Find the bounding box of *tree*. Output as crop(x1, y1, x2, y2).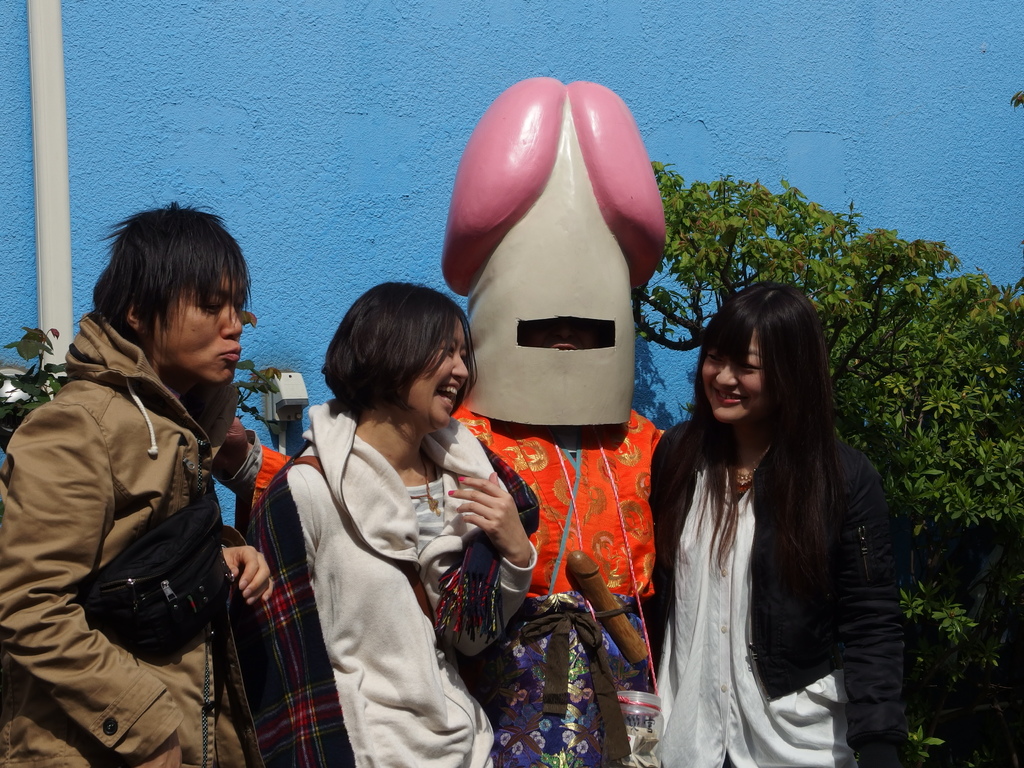
crop(637, 167, 1019, 765).
